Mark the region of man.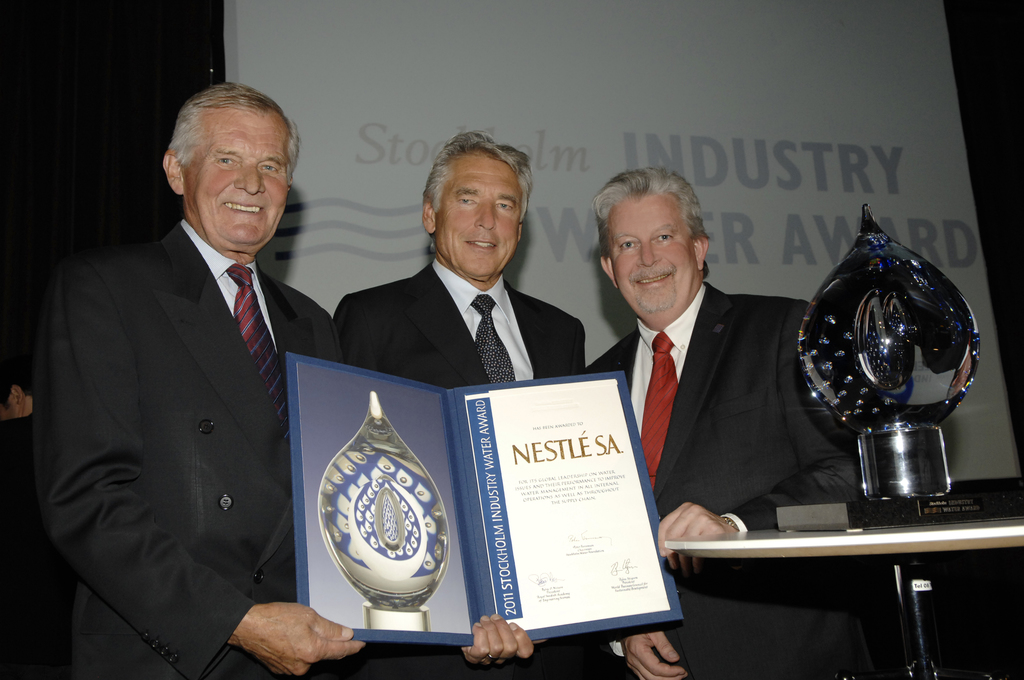
Region: <region>330, 129, 586, 679</region>.
